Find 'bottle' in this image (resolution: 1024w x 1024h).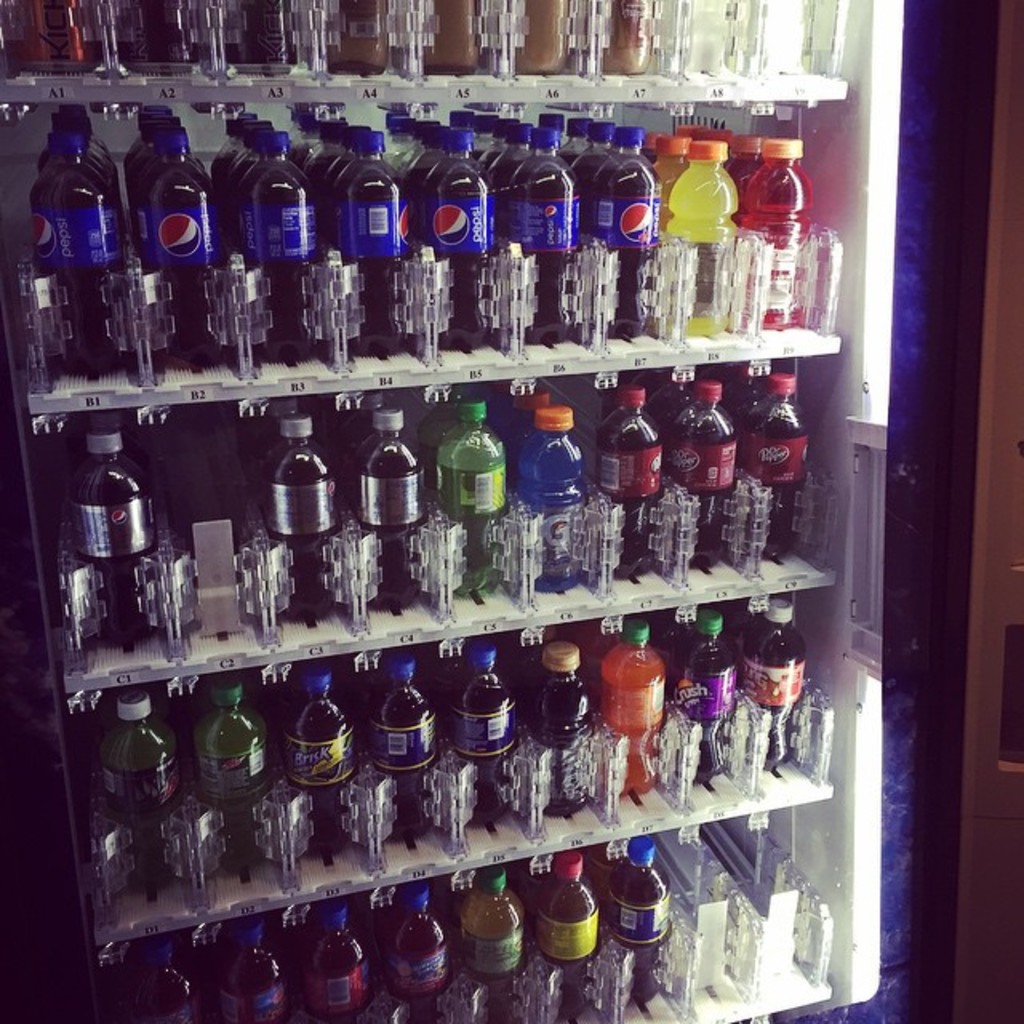
bbox(395, 110, 456, 186).
